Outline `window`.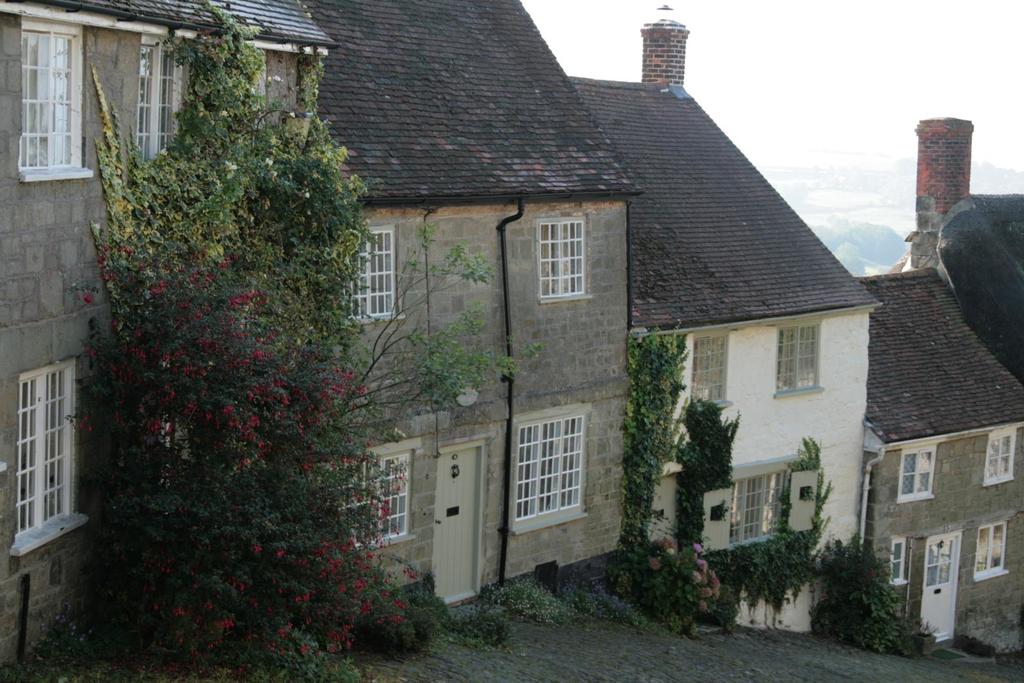
Outline: [534, 217, 595, 305].
